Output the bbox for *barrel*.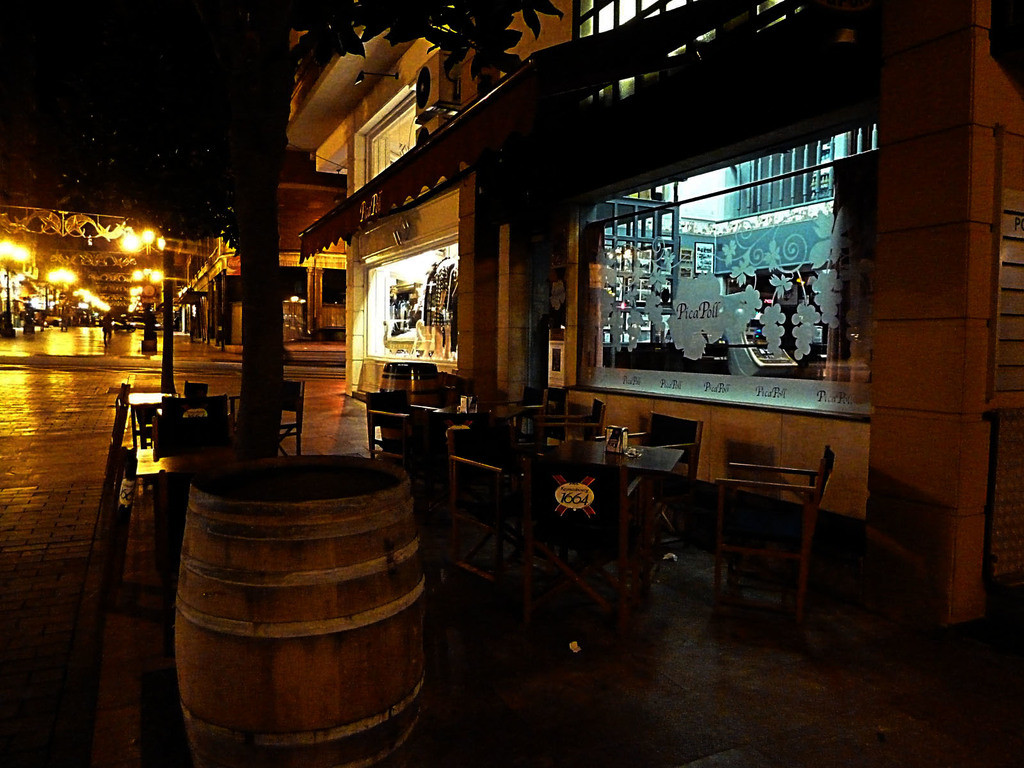
detection(170, 454, 436, 767).
